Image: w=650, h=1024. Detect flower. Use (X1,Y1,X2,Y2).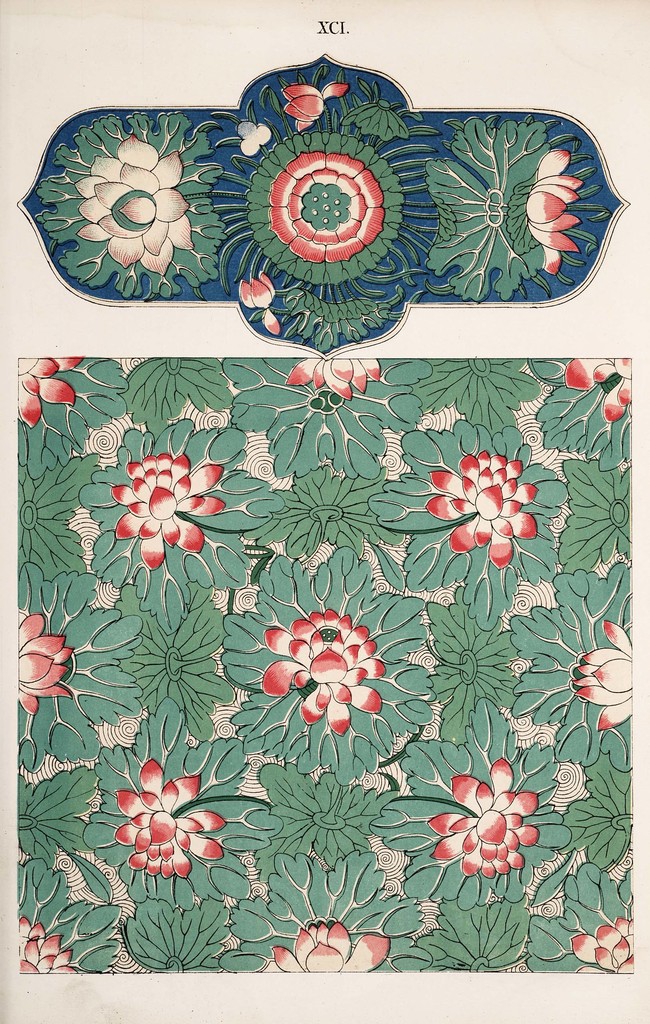
(9,910,77,973).
